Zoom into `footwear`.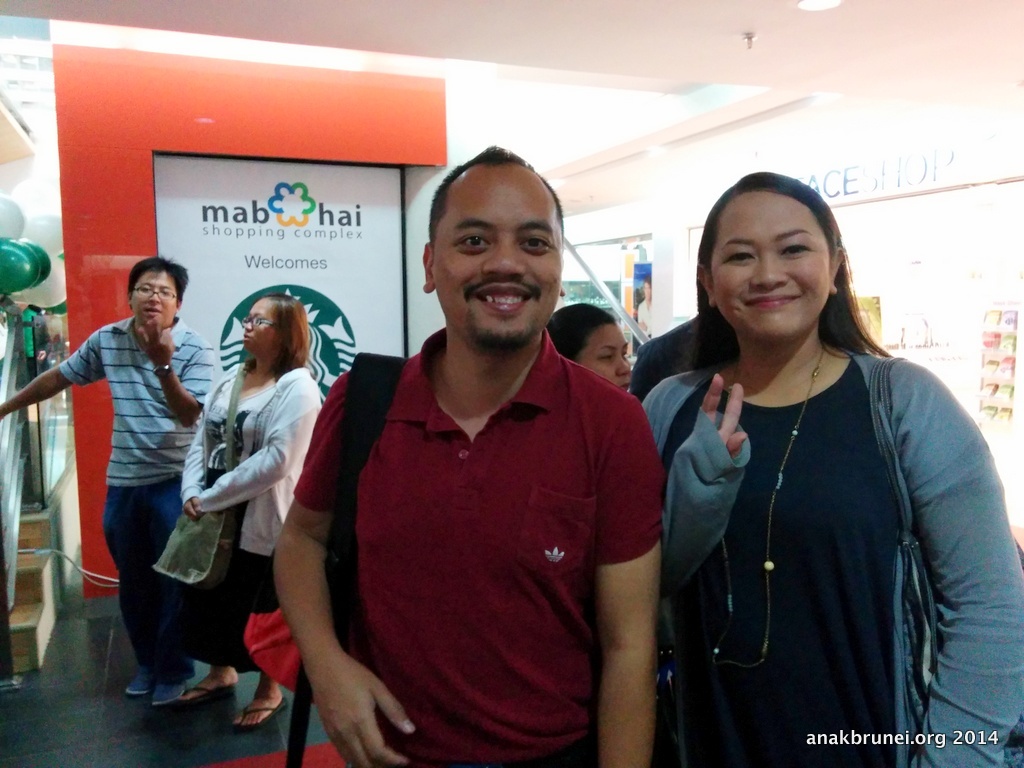
Zoom target: bbox(185, 686, 234, 705).
